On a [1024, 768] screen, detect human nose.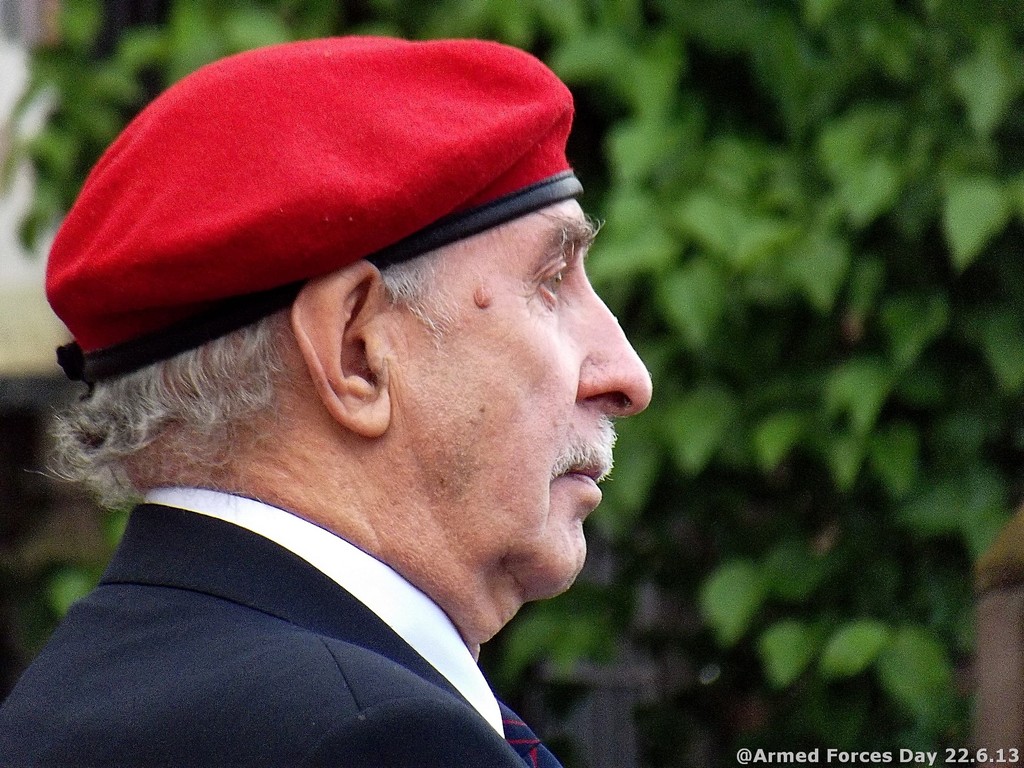
x1=574 y1=270 x2=655 y2=413.
